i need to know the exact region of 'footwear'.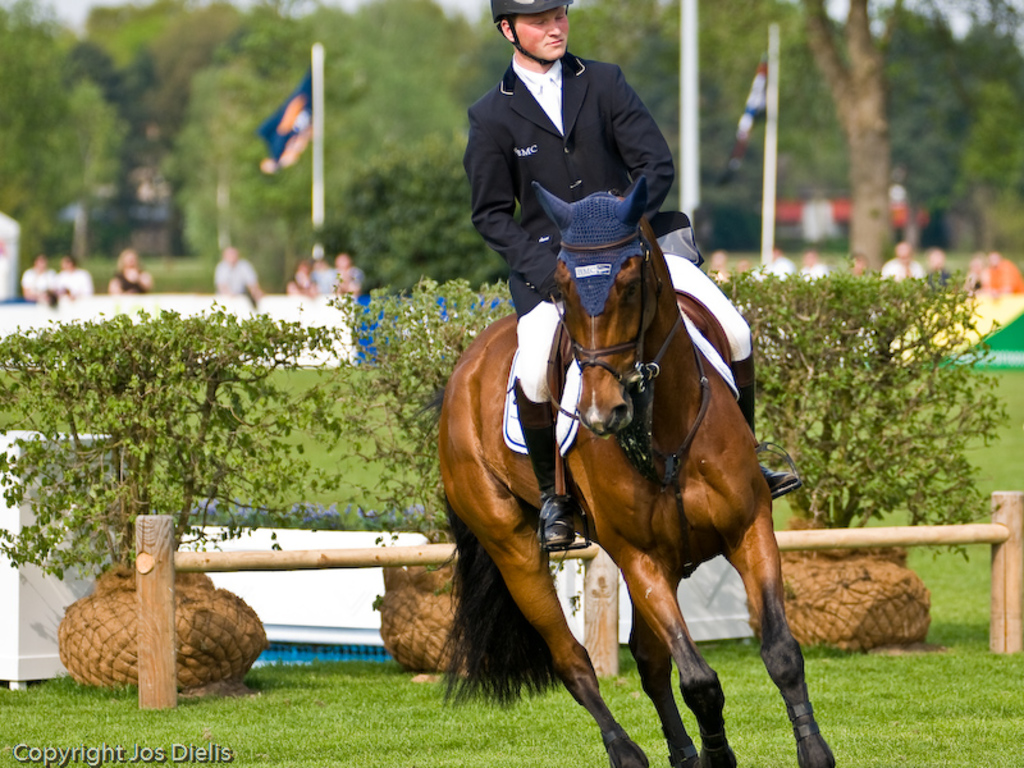
Region: (x1=531, y1=486, x2=575, y2=543).
